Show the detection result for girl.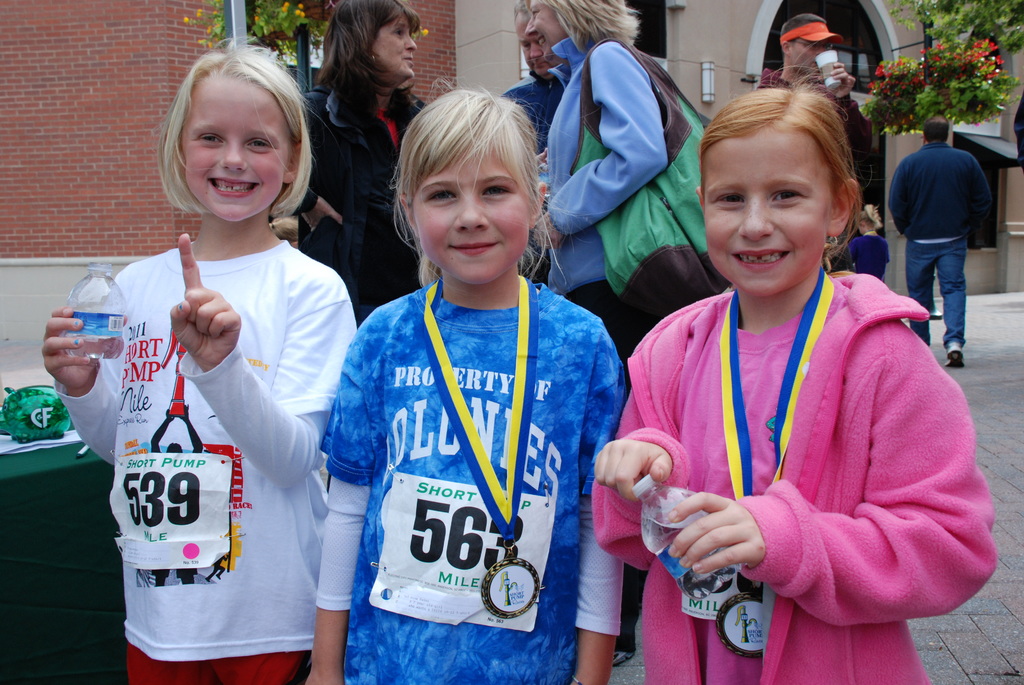
<box>591,68,1000,684</box>.
